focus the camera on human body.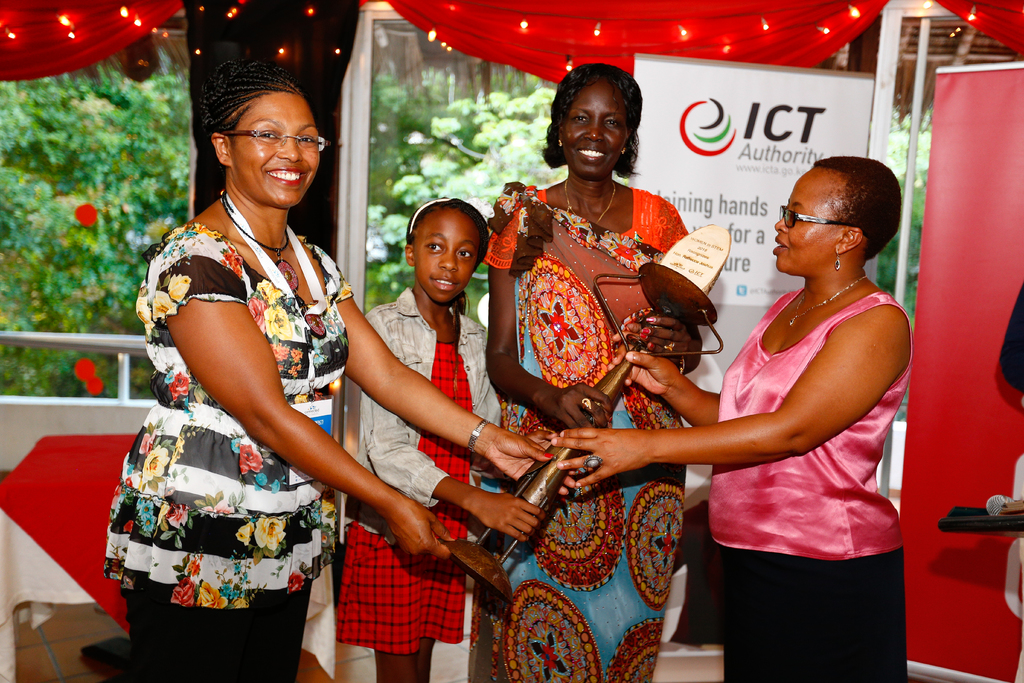
Focus region: rect(108, 223, 551, 682).
